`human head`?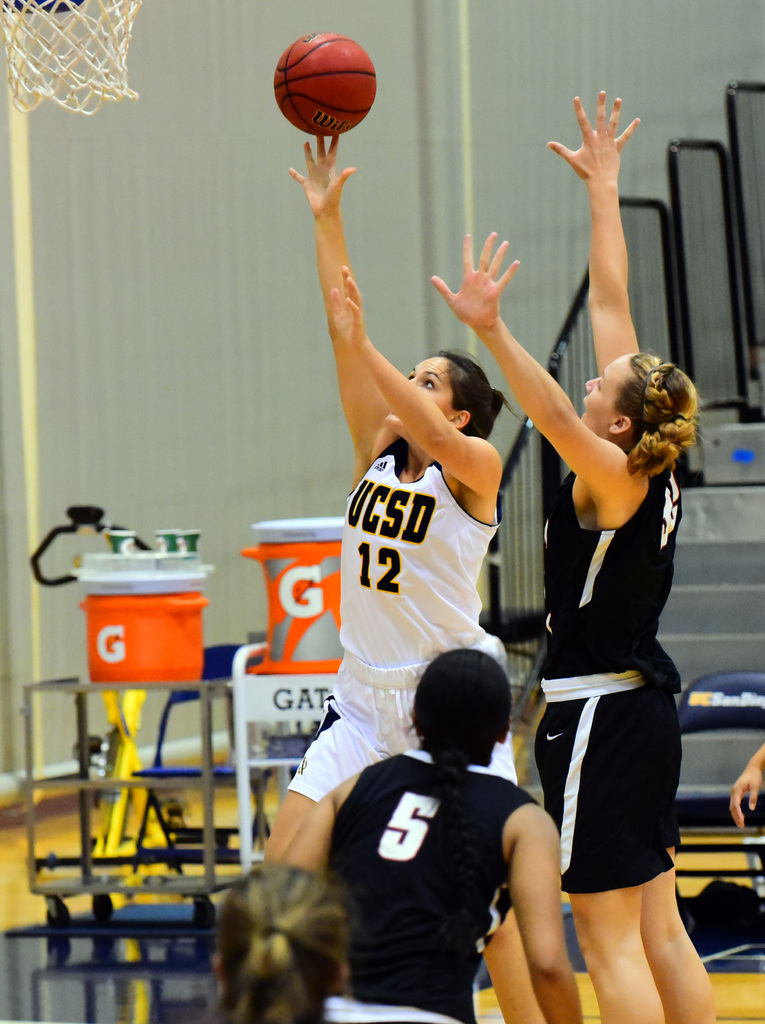
locate(579, 351, 702, 452)
